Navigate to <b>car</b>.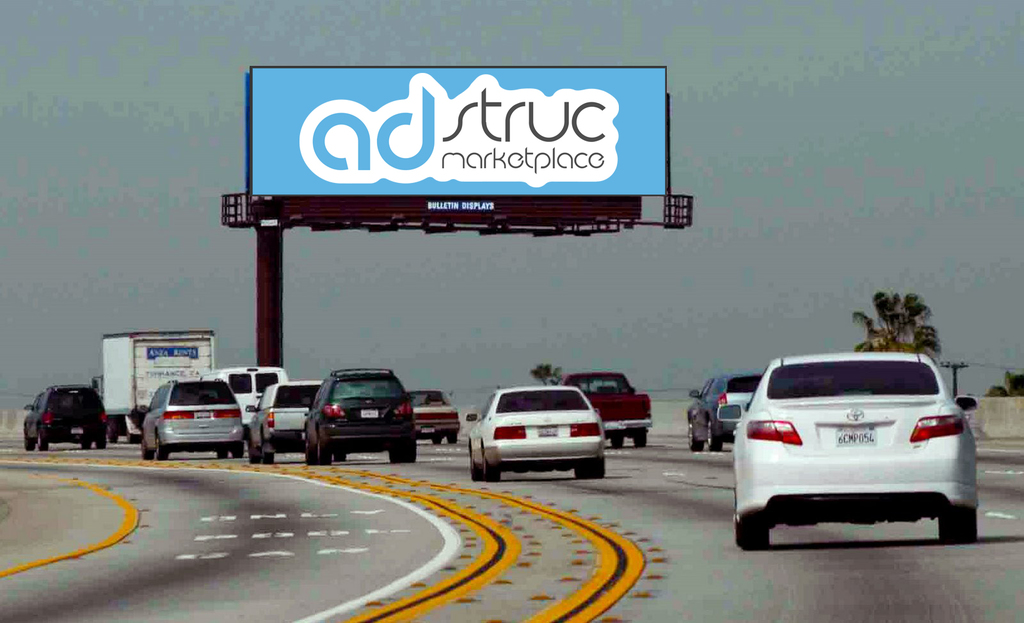
Navigation target: <bbox>142, 377, 247, 461</bbox>.
